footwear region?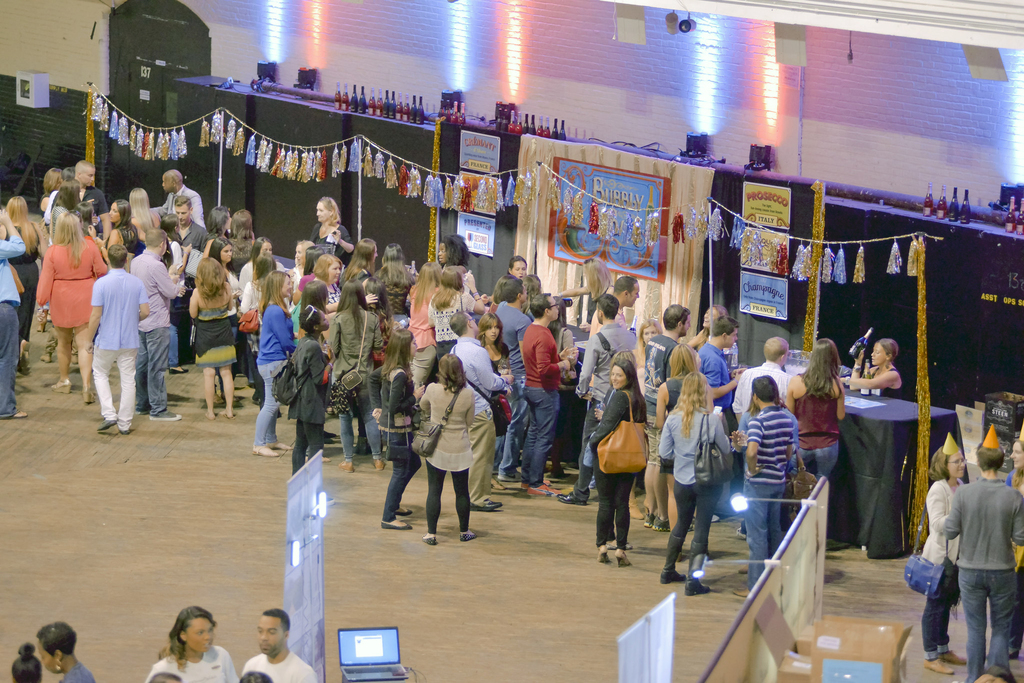
{"x1": 214, "y1": 393, "x2": 221, "y2": 404}
